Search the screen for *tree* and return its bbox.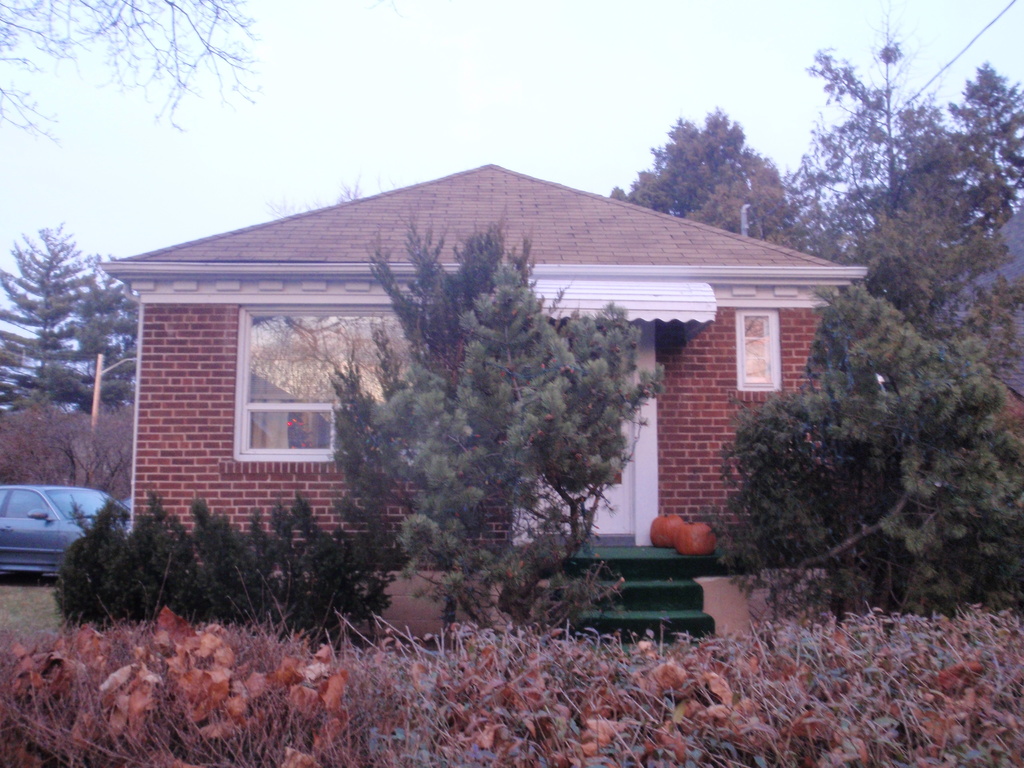
Found: crop(779, 4, 1023, 288).
